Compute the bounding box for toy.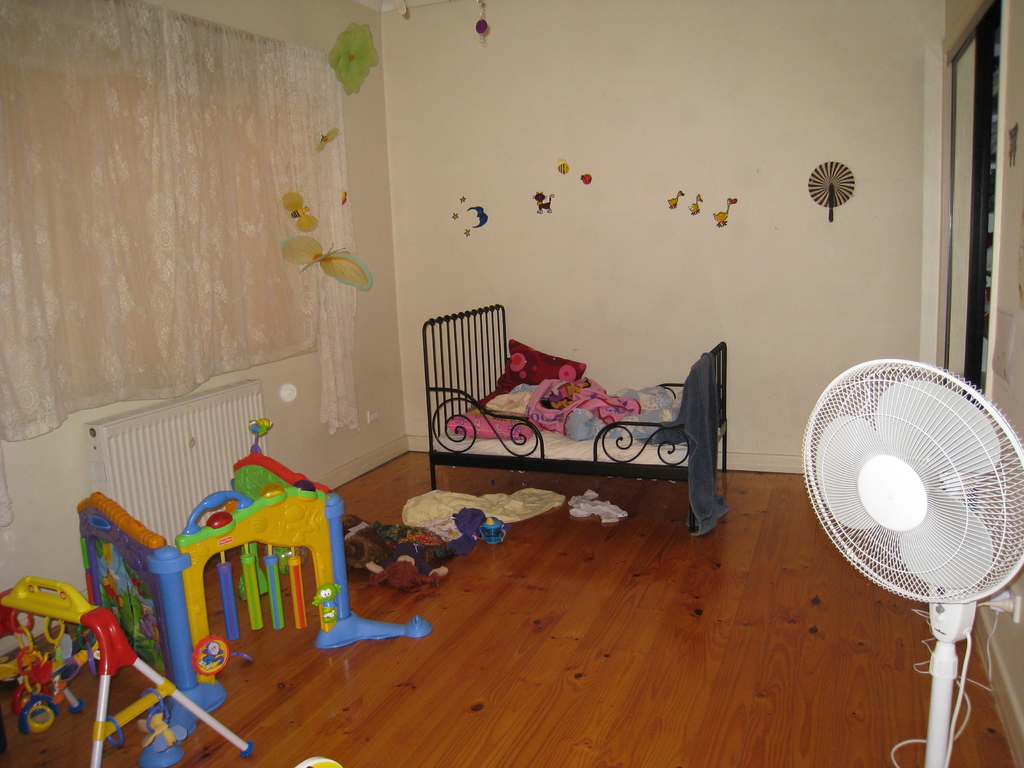
(0,575,255,767).
